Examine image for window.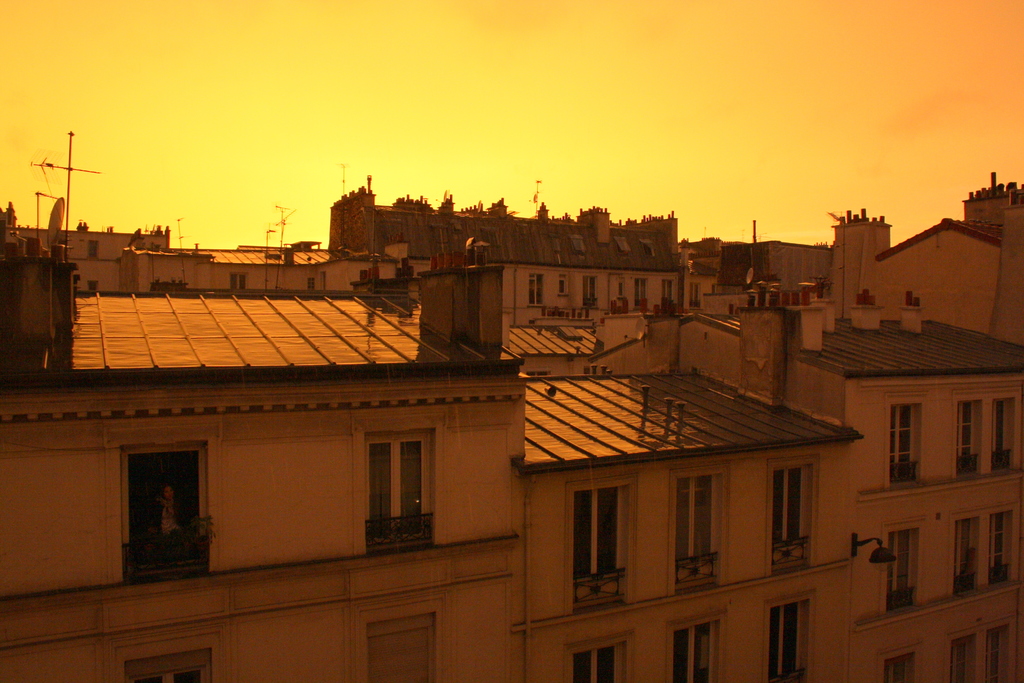
Examination result: [227, 272, 248, 288].
